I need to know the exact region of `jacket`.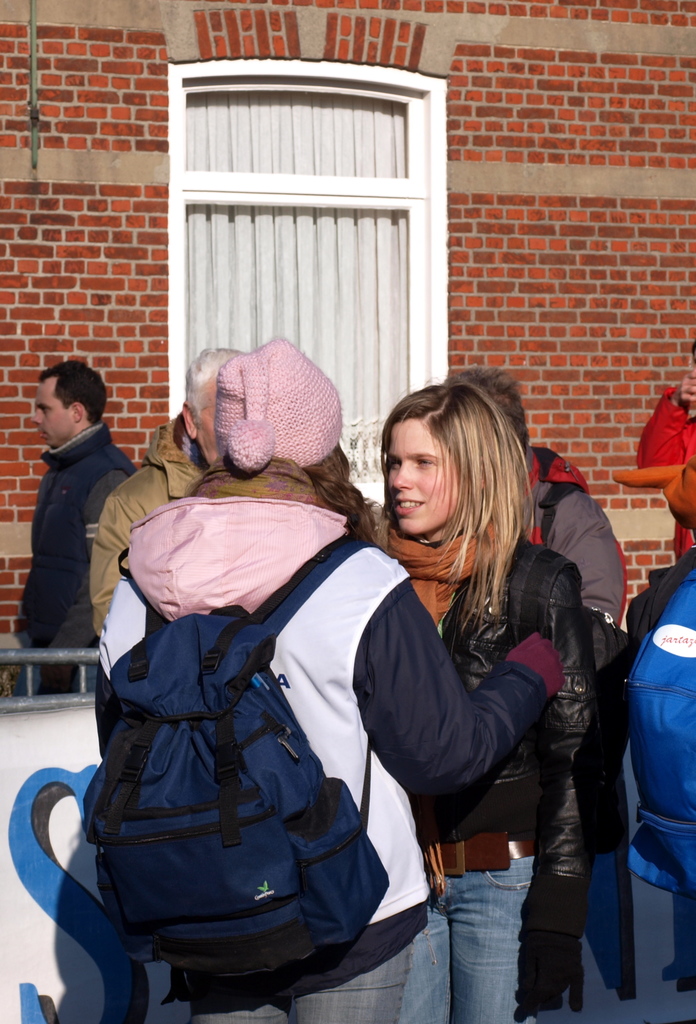
Region: [left=26, top=408, right=162, bottom=664].
